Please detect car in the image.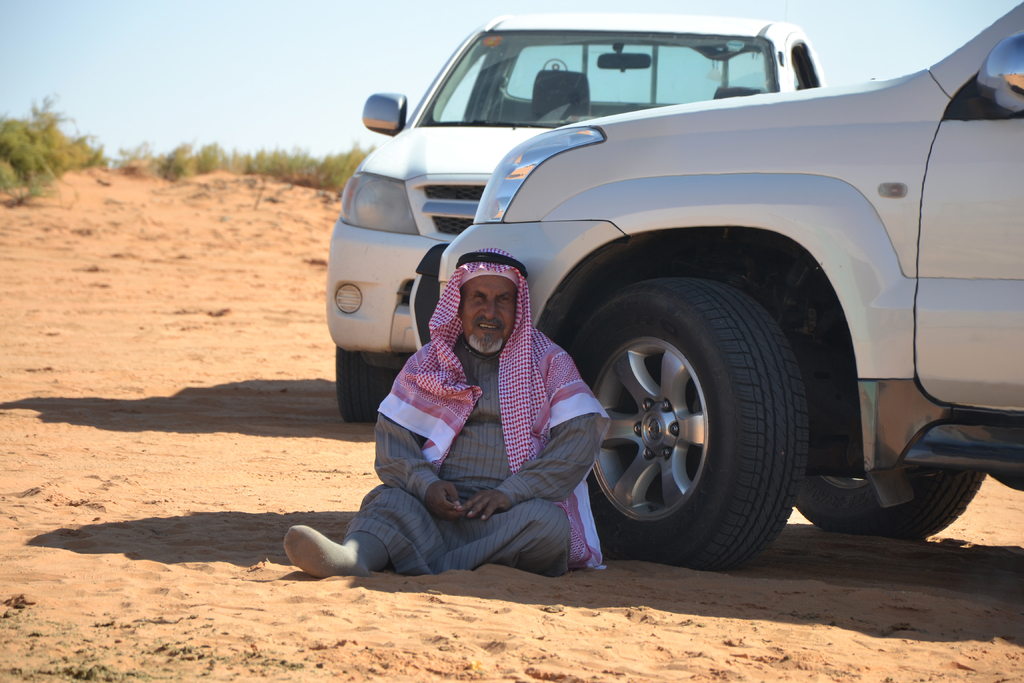
detection(326, 18, 824, 427).
